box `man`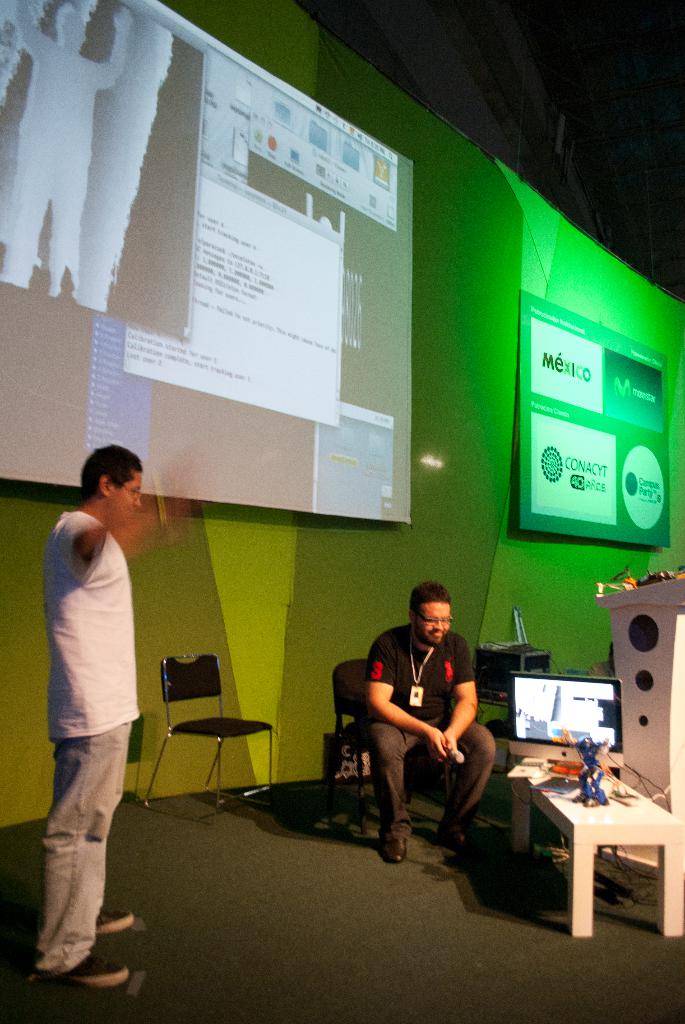
(340, 591, 506, 874)
